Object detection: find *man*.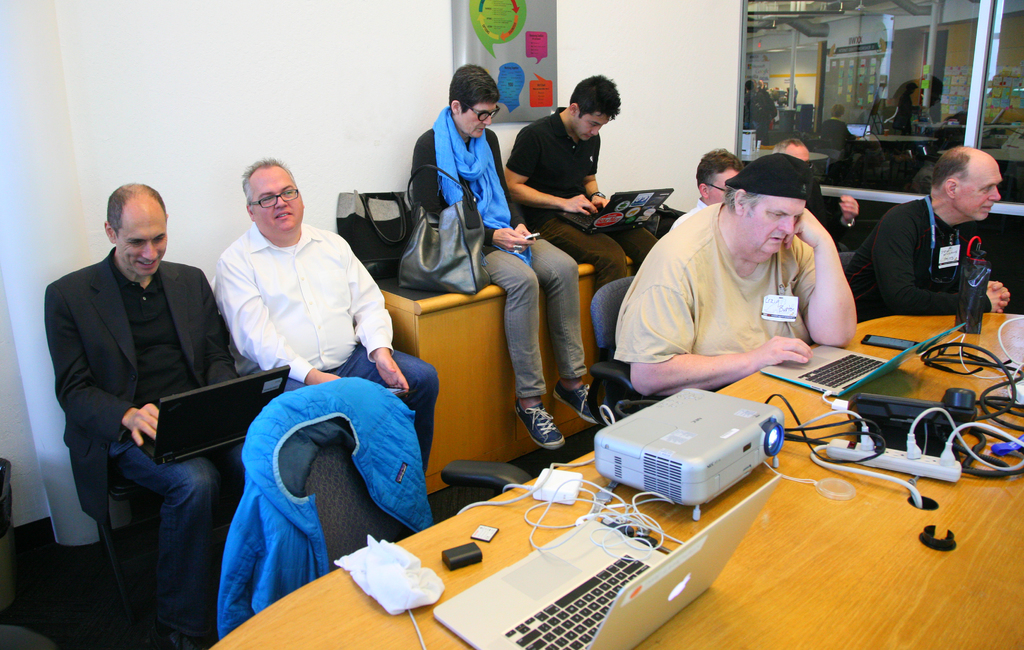
bbox=(212, 152, 440, 473).
